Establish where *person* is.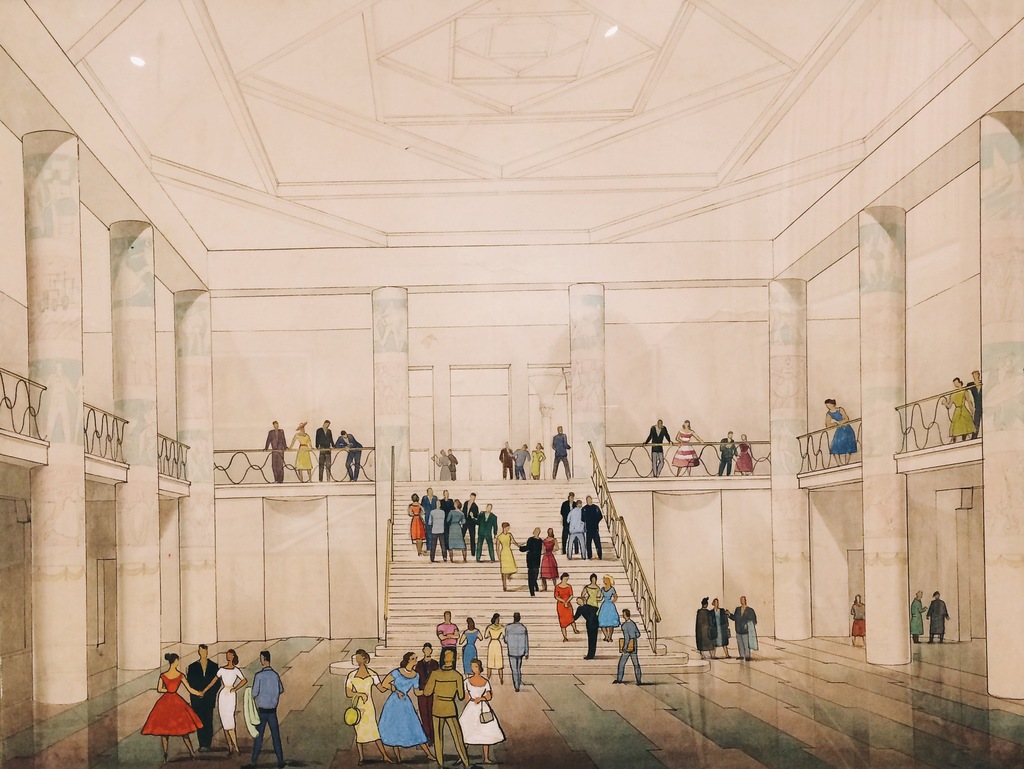
Established at bbox(140, 651, 209, 763).
